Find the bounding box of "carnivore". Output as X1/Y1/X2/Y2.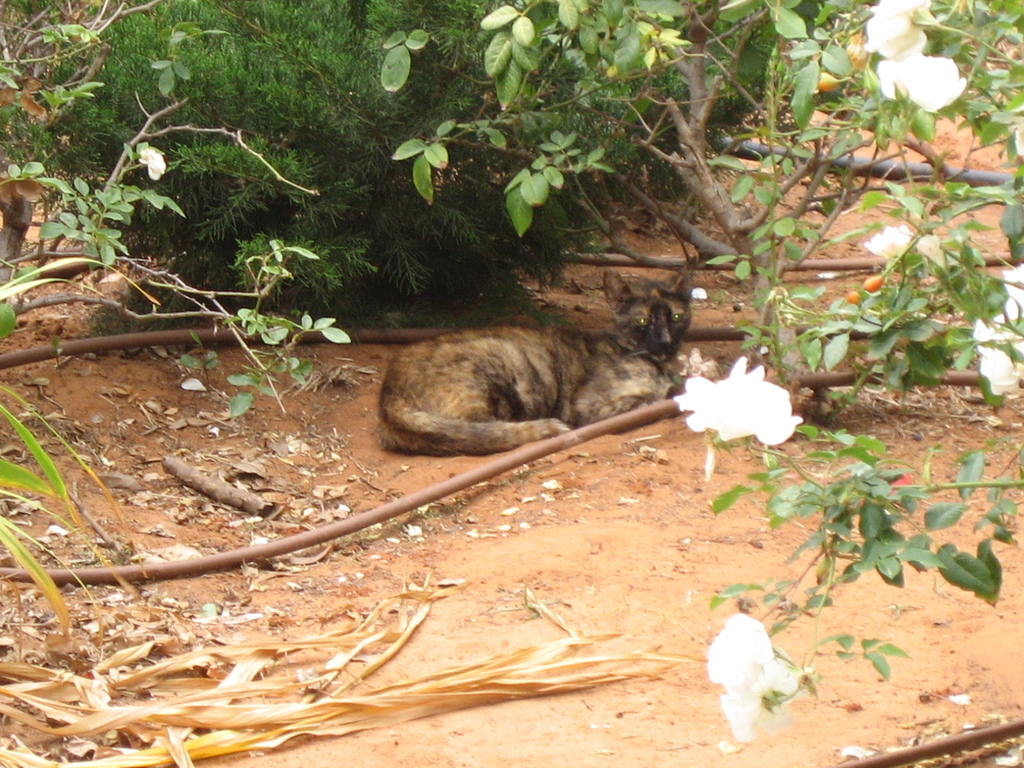
366/261/674/470.
